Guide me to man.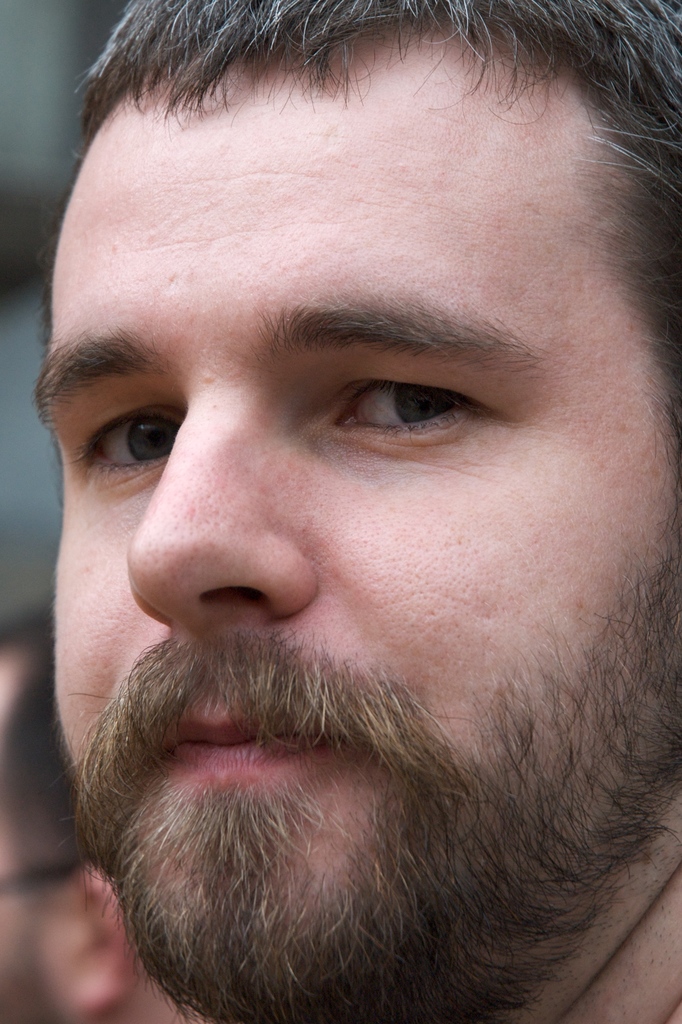
Guidance: (left=0, top=583, right=209, bottom=1023).
